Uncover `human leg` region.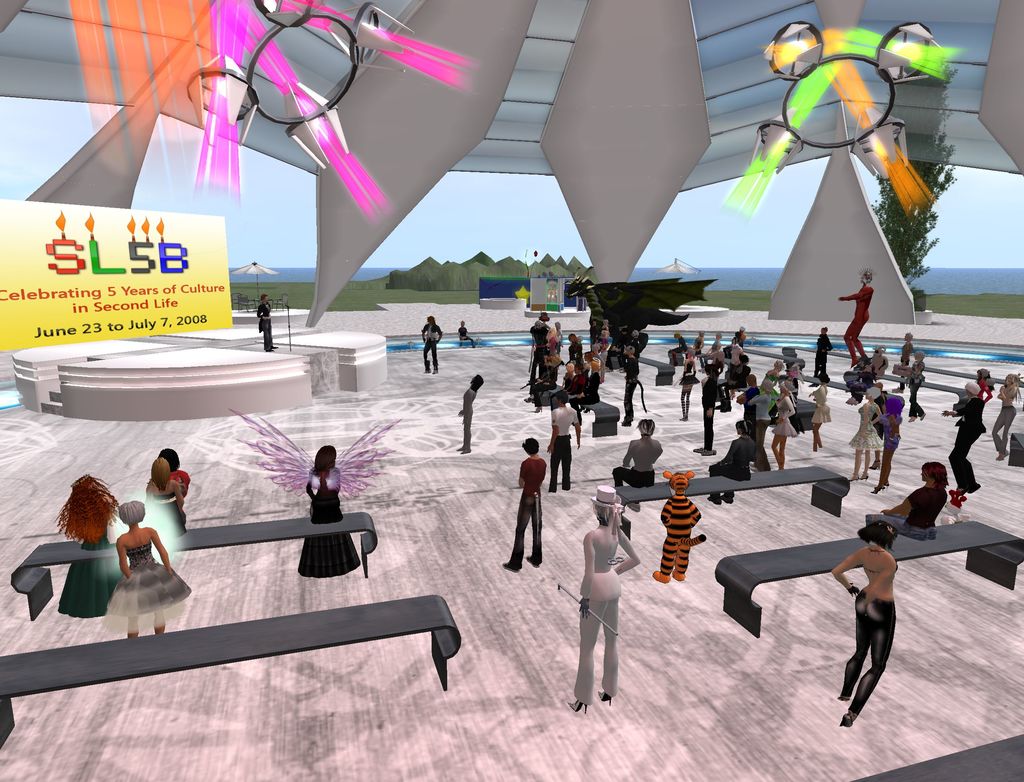
Uncovered: l=682, t=380, r=694, b=420.
